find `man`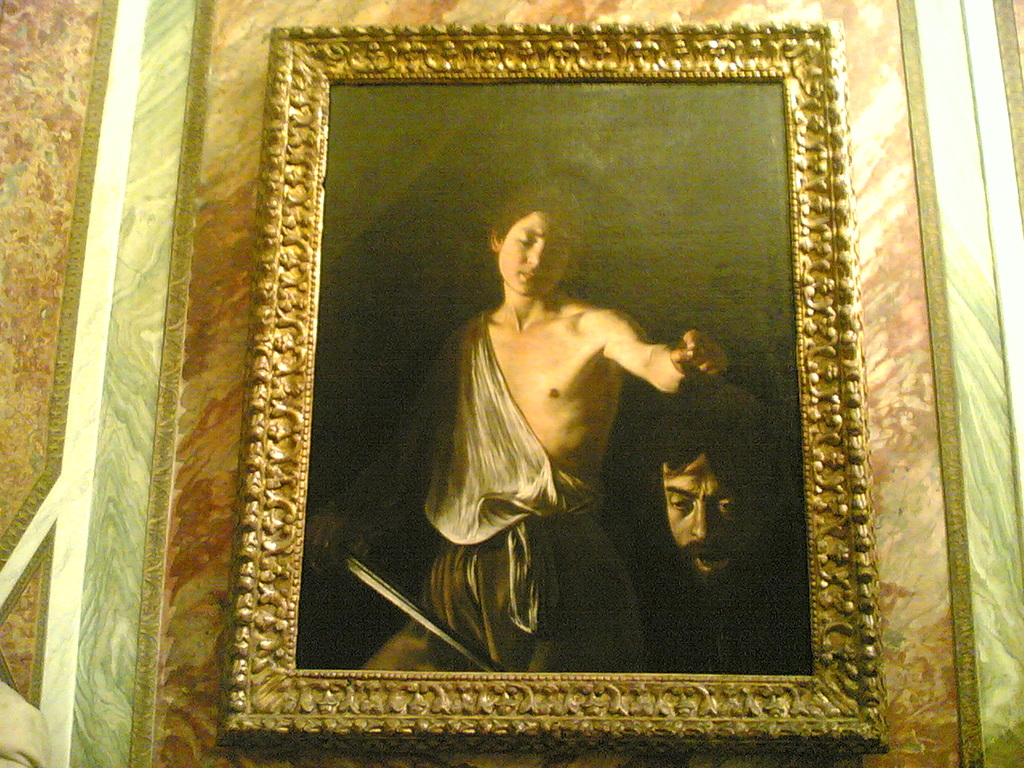
650 398 774 582
